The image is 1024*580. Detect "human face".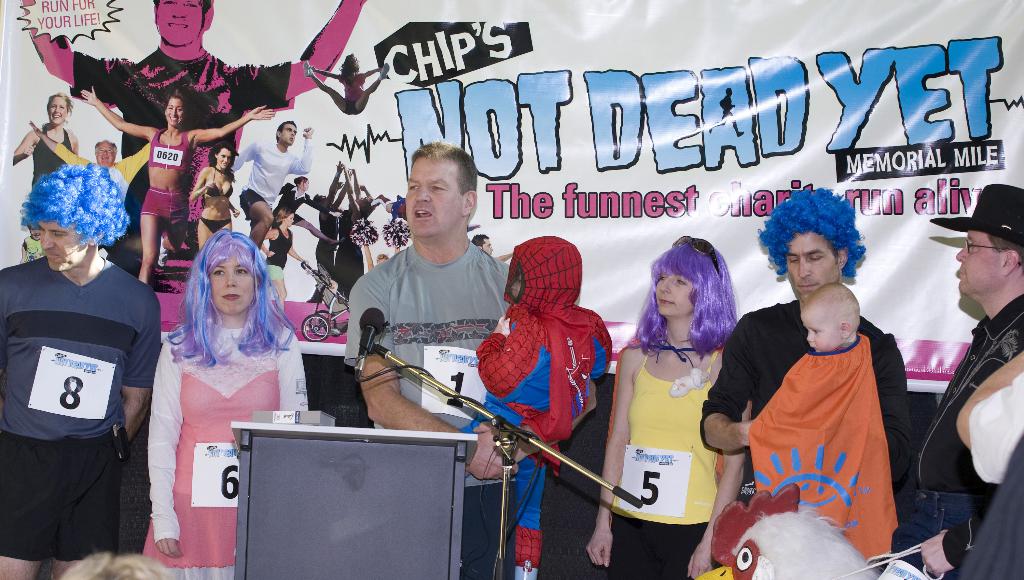
Detection: bbox=[162, 95, 186, 127].
